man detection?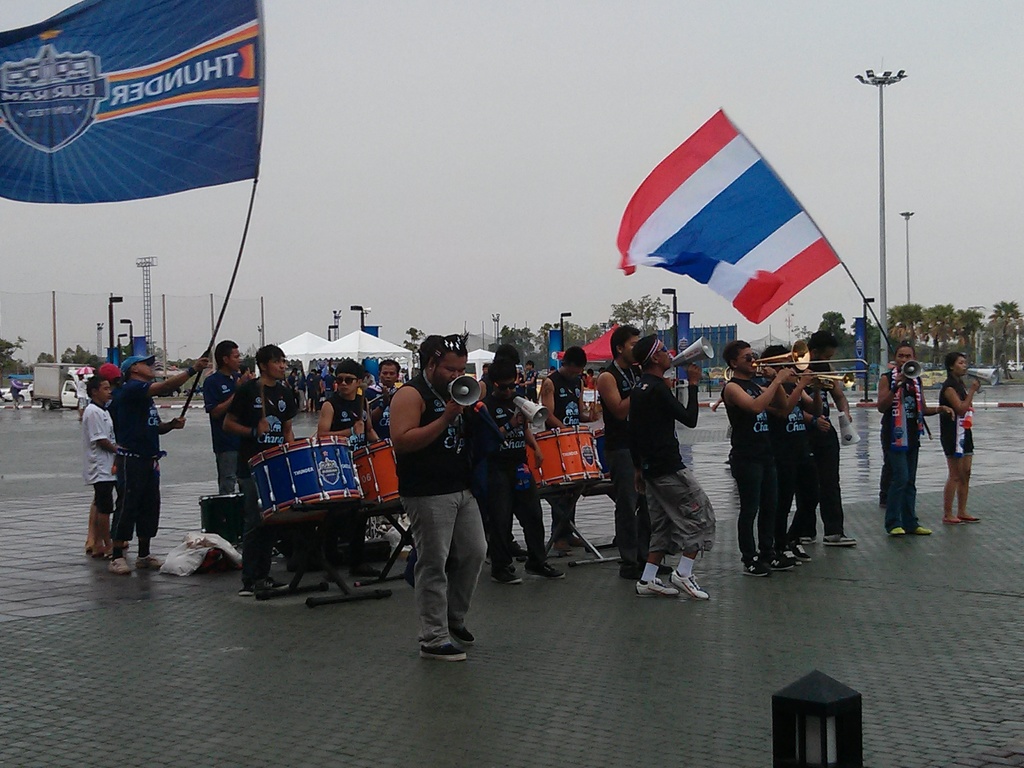
detection(453, 335, 559, 592)
